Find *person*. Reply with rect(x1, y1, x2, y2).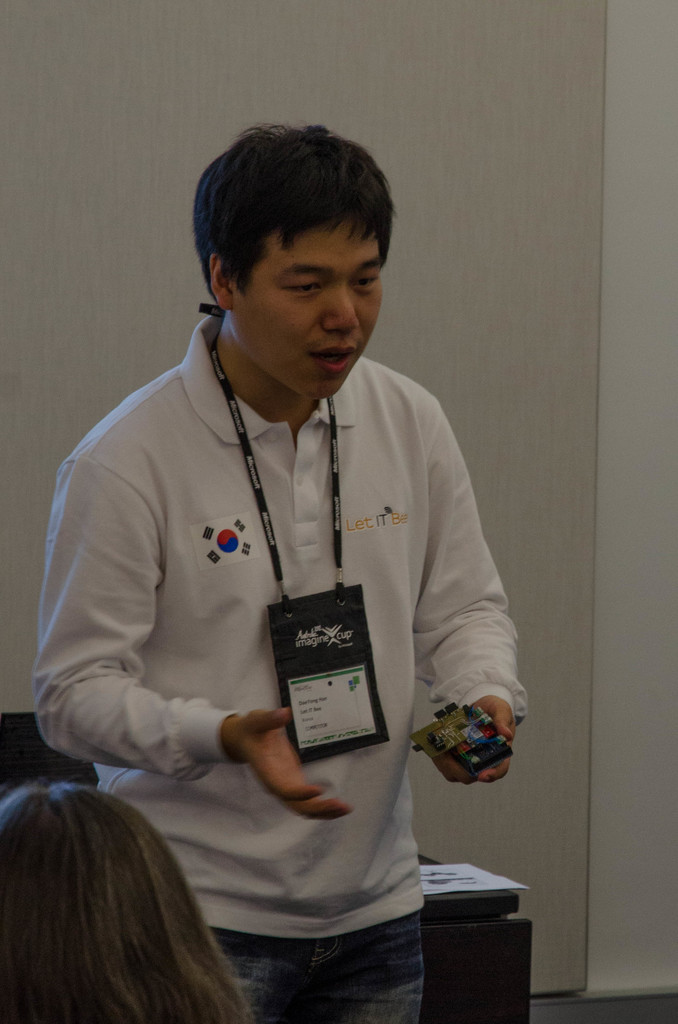
rect(0, 792, 252, 1023).
